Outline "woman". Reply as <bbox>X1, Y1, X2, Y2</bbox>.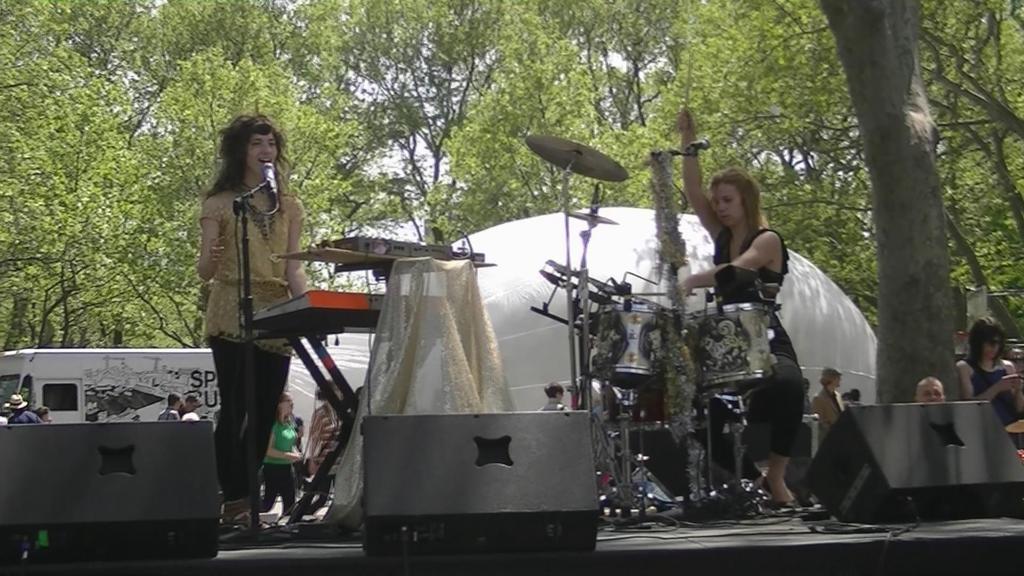
<bbox>256, 392, 307, 520</bbox>.
